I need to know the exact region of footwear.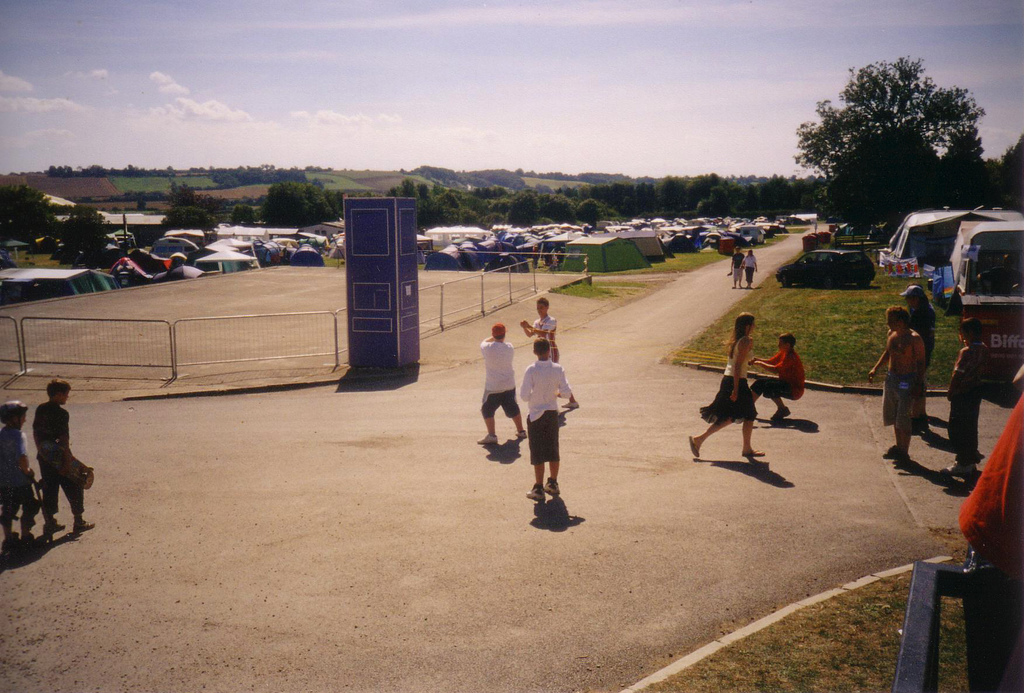
Region: [x1=42, y1=518, x2=65, y2=533].
